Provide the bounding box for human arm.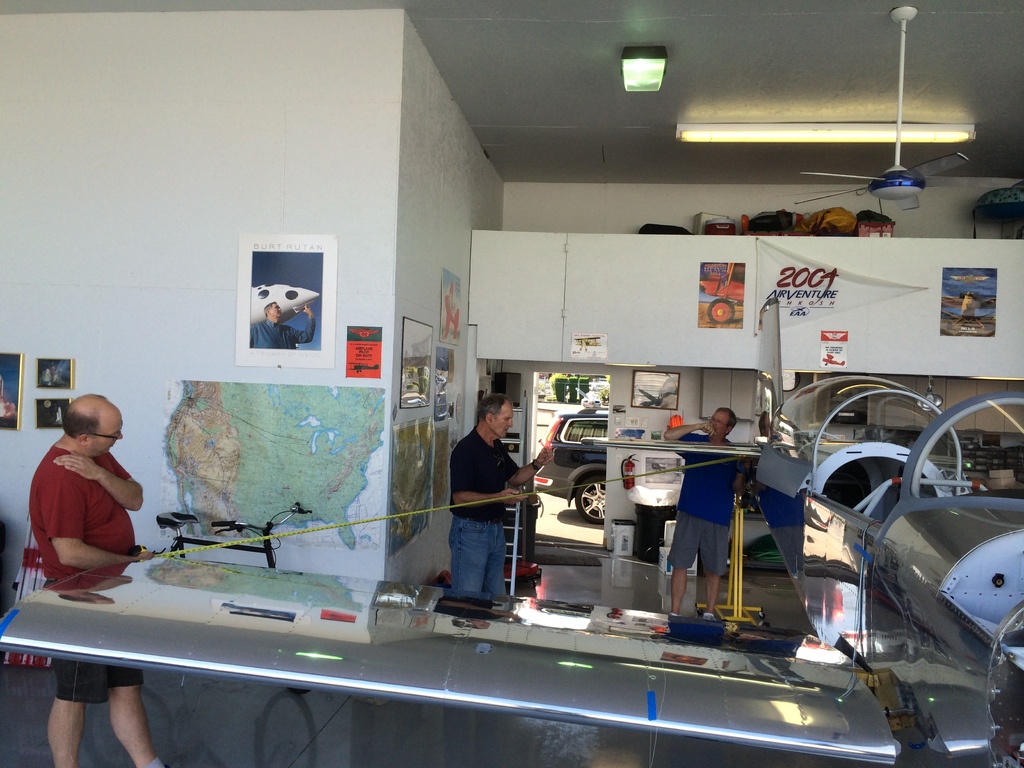
502,442,556,483.
